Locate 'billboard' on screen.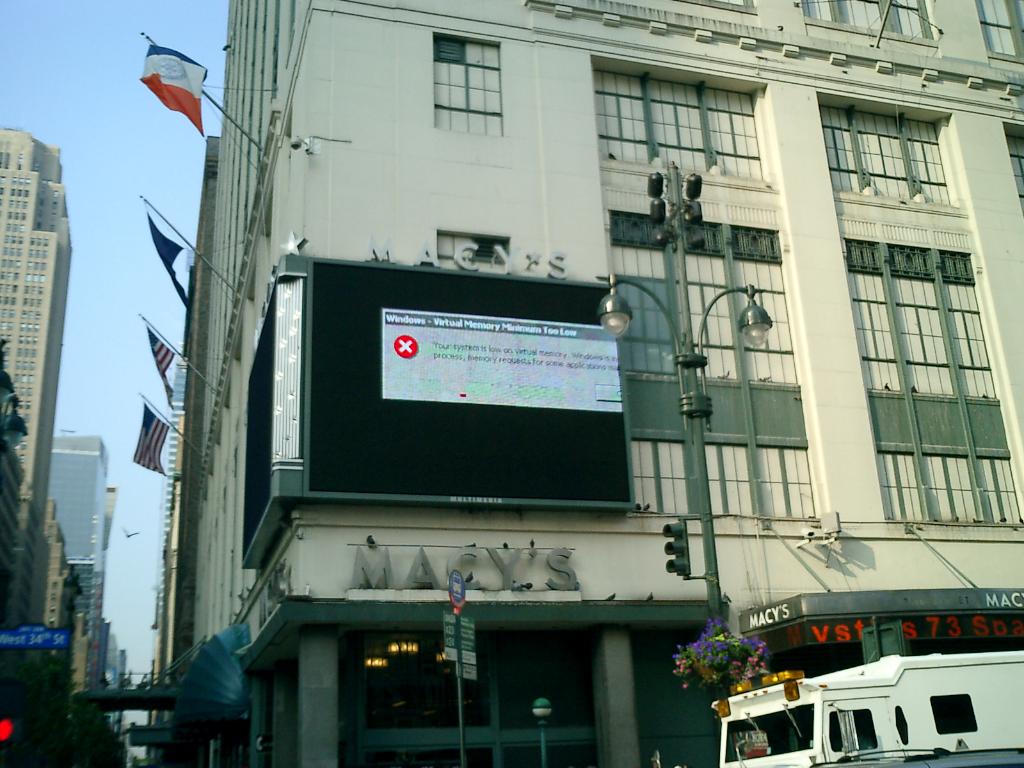
On screen at box(1, 623, 64, 644).
